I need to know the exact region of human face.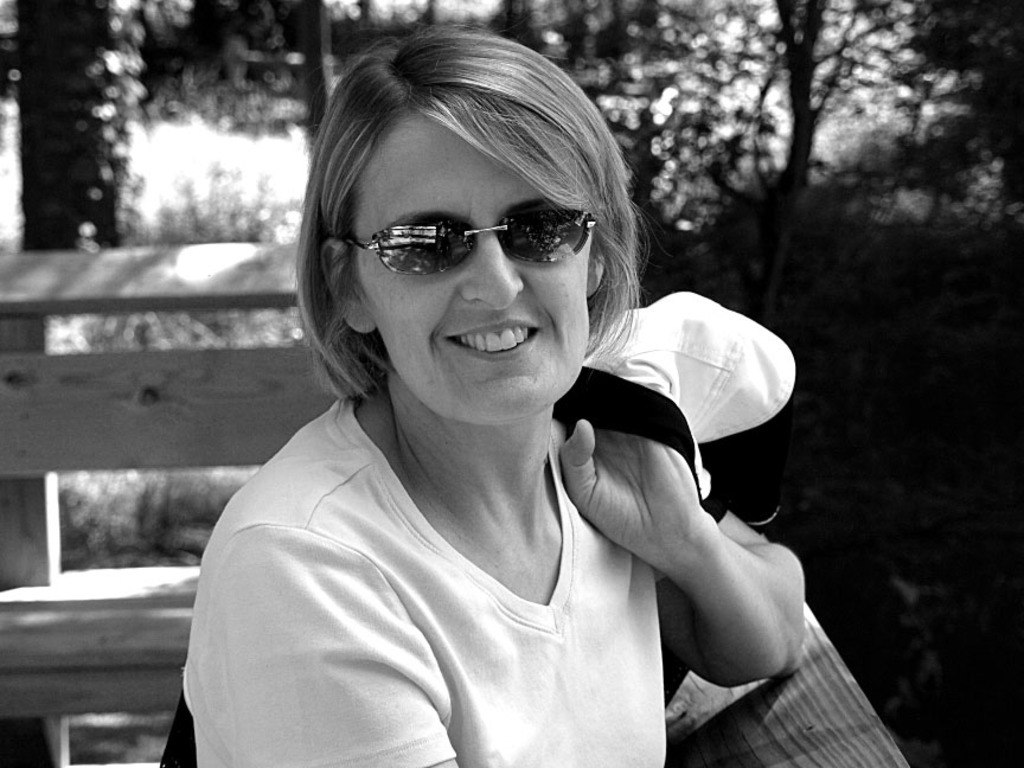
Region: left=357, top=126, right=591, bottom=424.
